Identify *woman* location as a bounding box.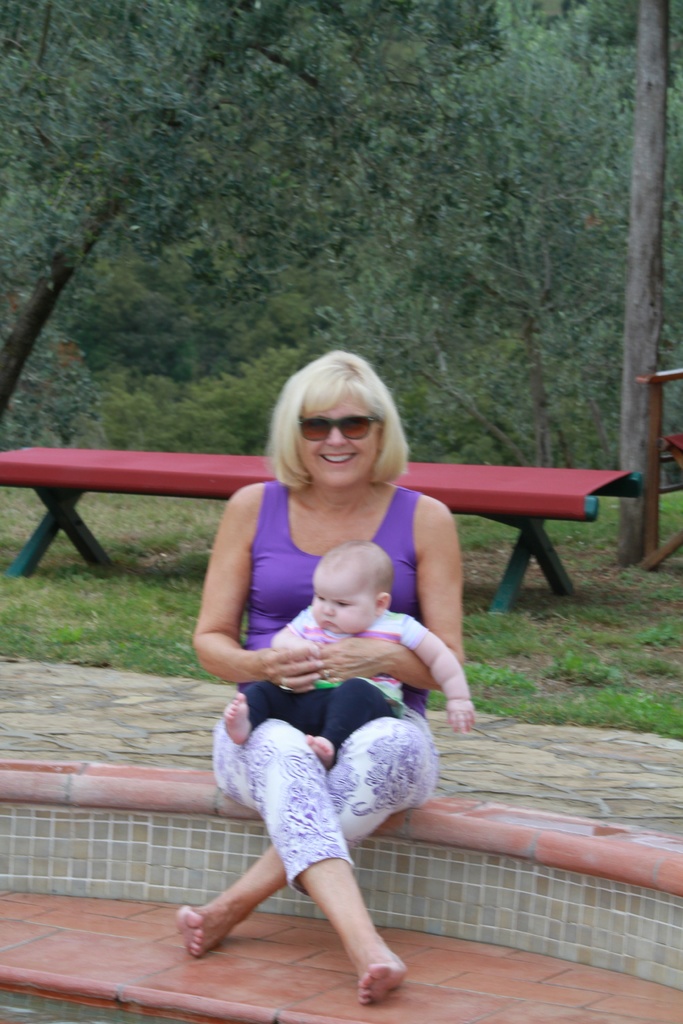
[185, 357, 477, 992].
